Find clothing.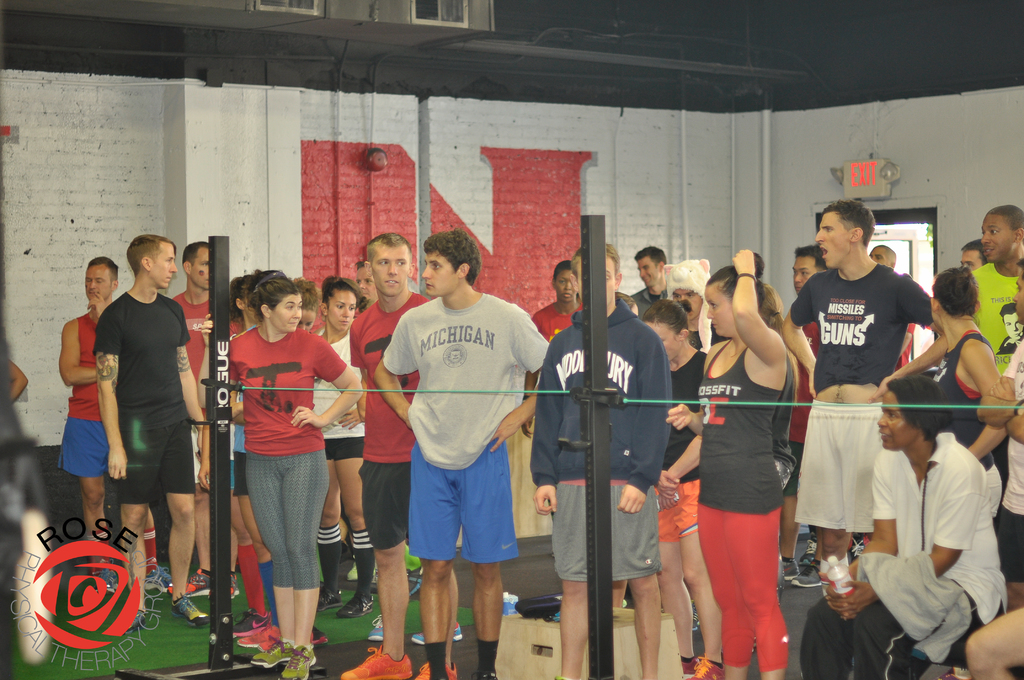
select_region(54, 307, 113, 482).
